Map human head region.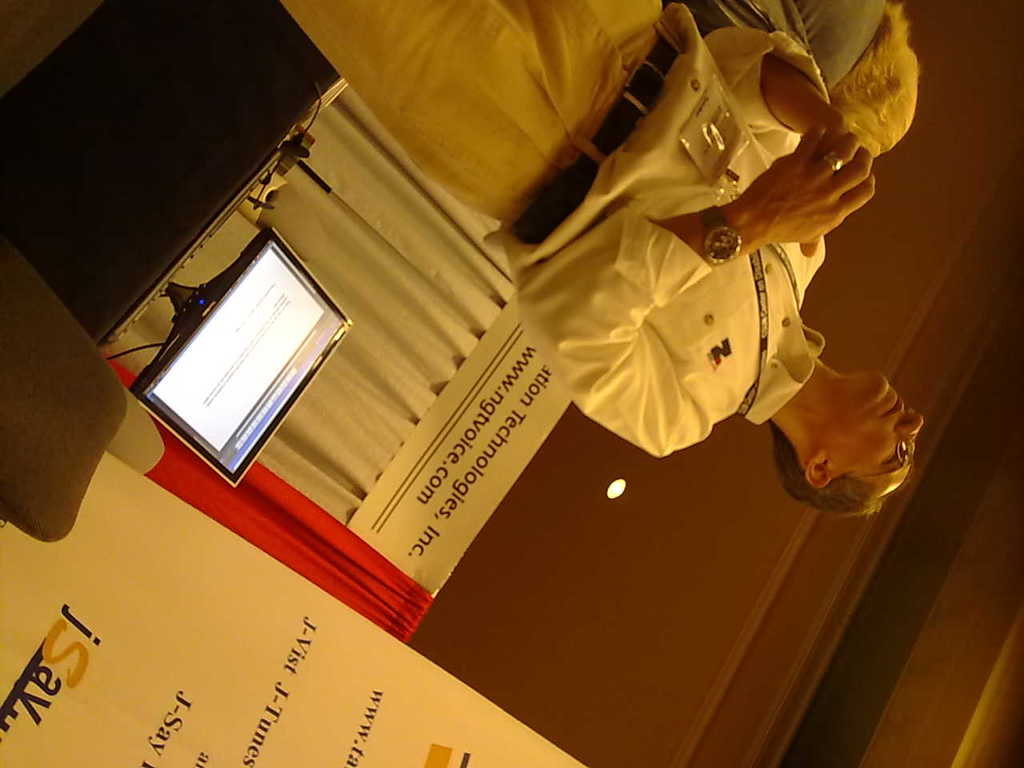
Mapped to Rect(769, 366, 923, 511).
